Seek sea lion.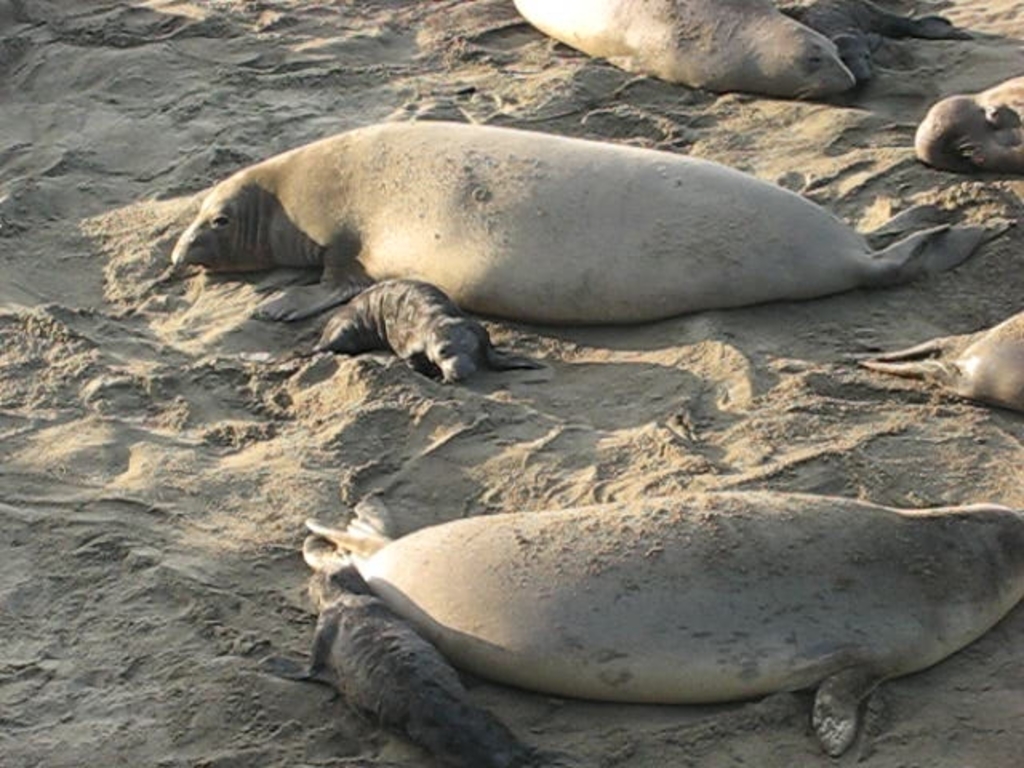
region(512, 2, 861, 98).
